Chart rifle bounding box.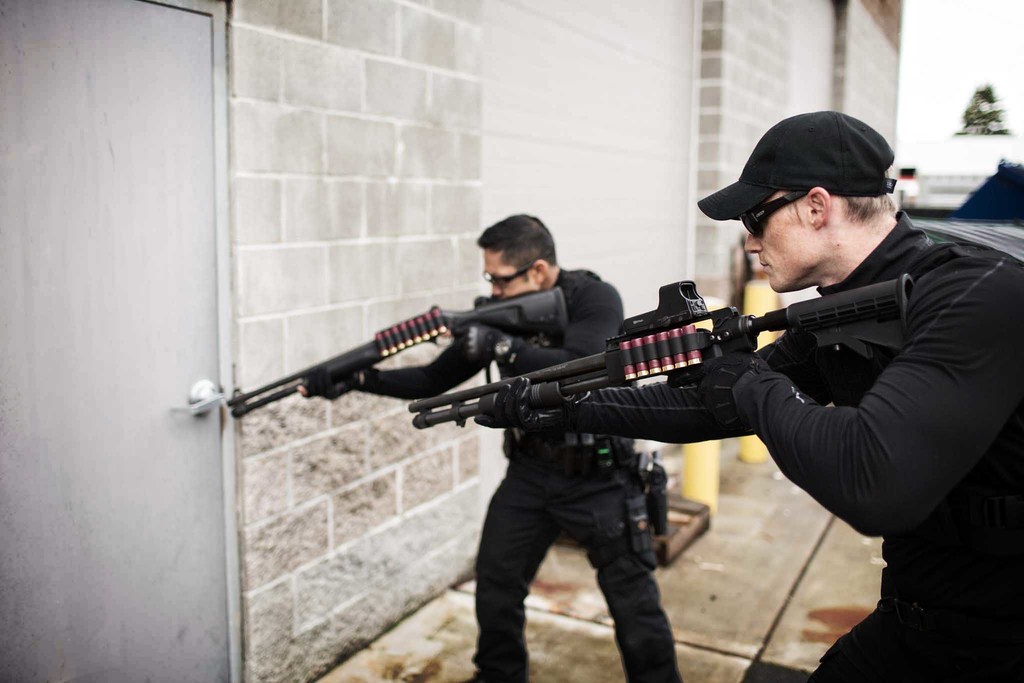
Charted: 228 282 568 420.
